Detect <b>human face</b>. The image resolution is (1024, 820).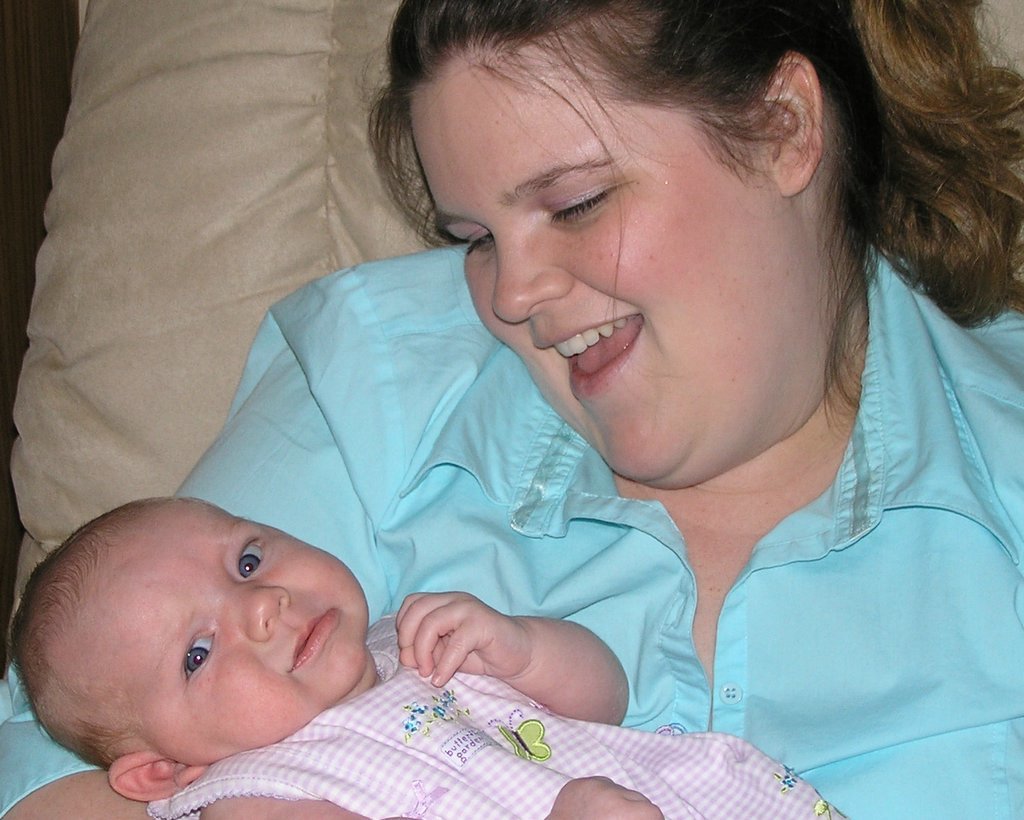
bbox=(97, 513, 370, 766).
